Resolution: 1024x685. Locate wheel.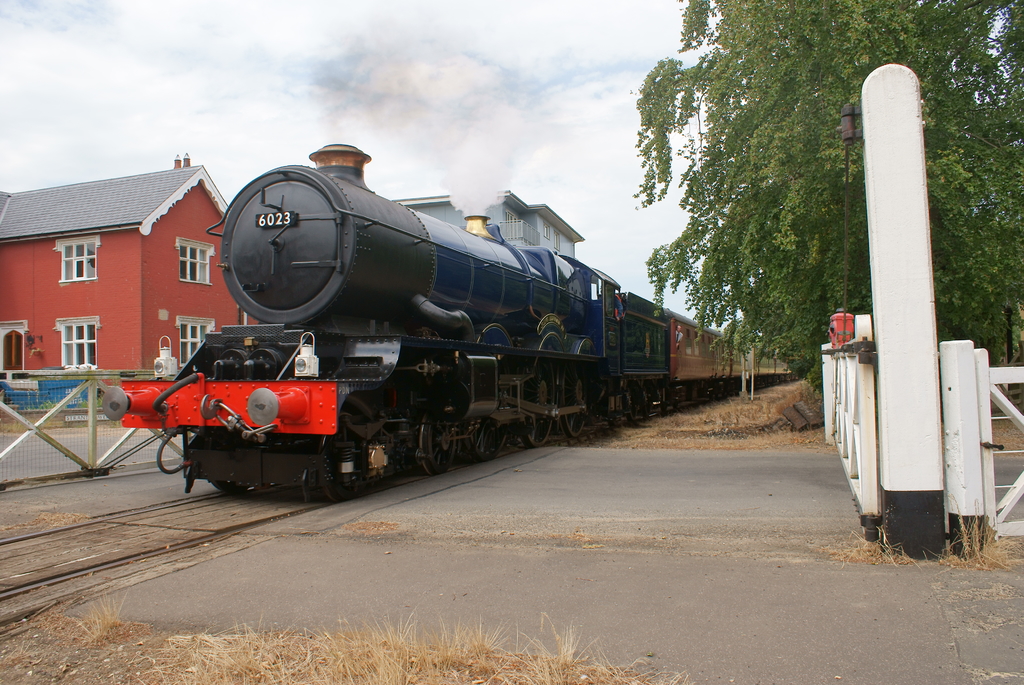
{"x1": 564, "y1": 412, "x2": 586, "y2": 443}.
